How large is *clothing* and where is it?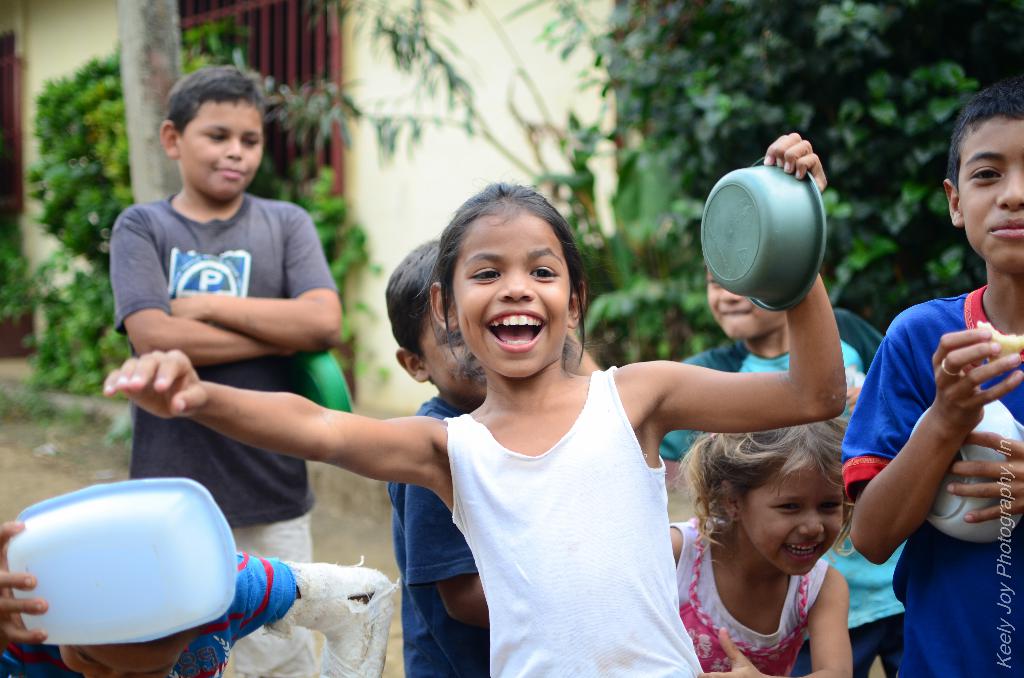
Bounding box: x1=115 y1=187 x2=346 y2=561.
